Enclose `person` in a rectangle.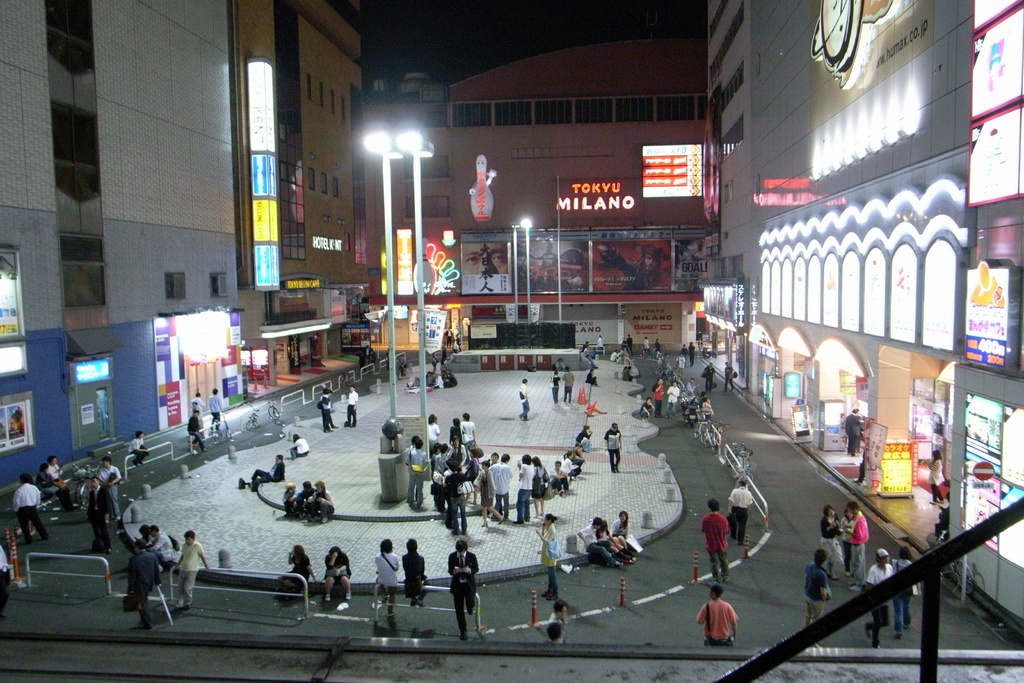
left=358, top=350, right=365, bottom=370.
